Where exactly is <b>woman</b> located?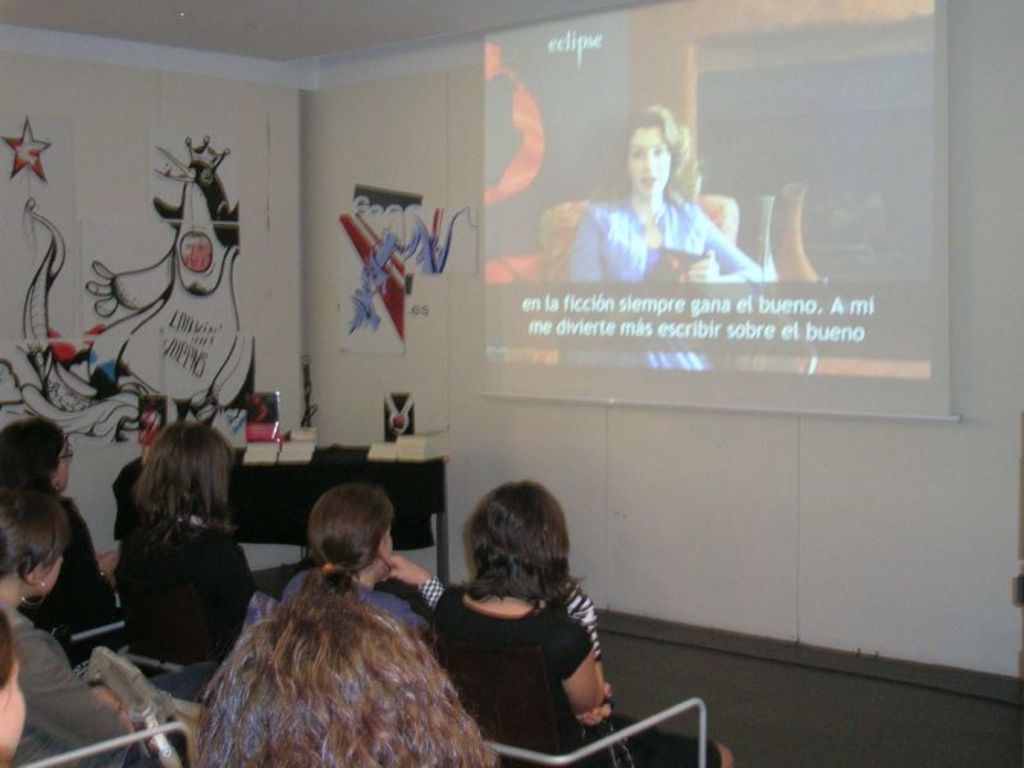
Its bounding box is 202, 585, 492, 767.
